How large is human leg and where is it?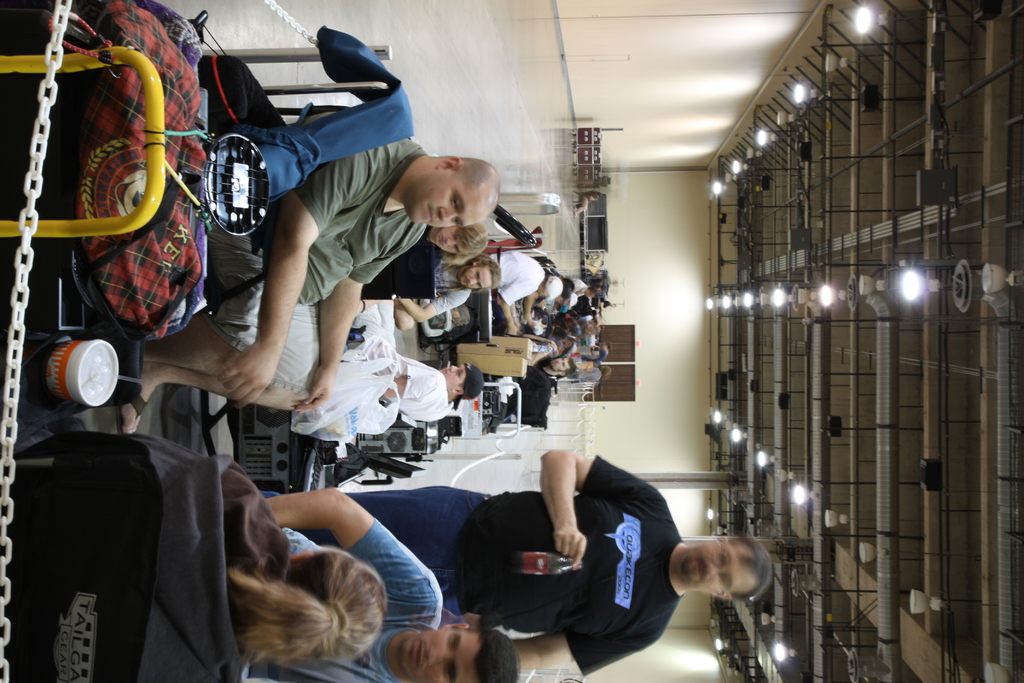
Bounding box: (291, 486, 495, 578).
